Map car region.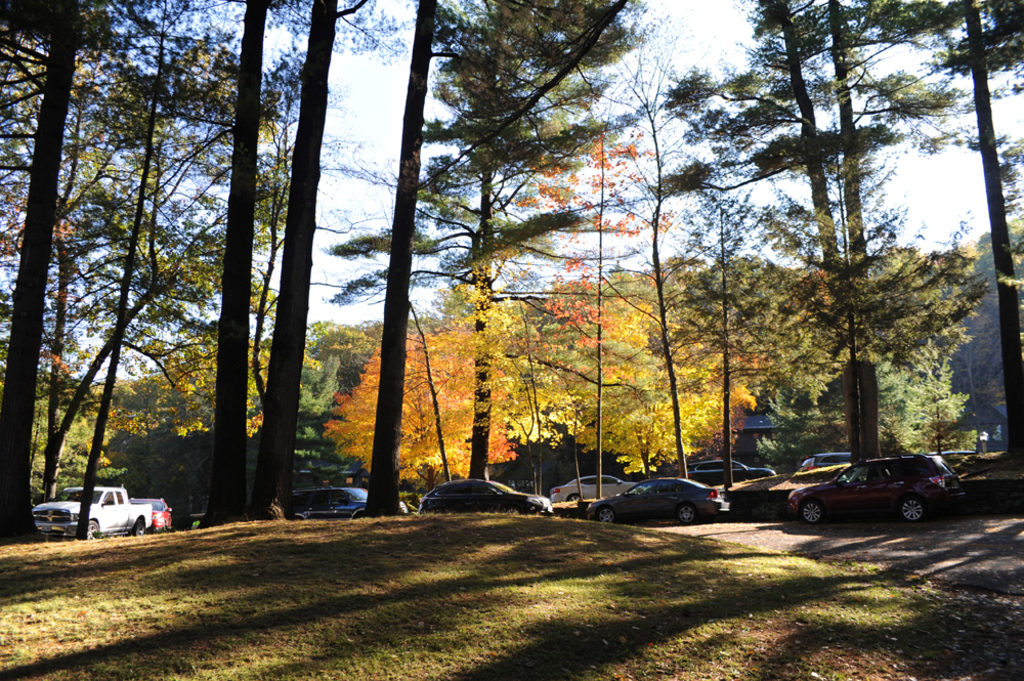
Mapped to 787/453/962/524.
